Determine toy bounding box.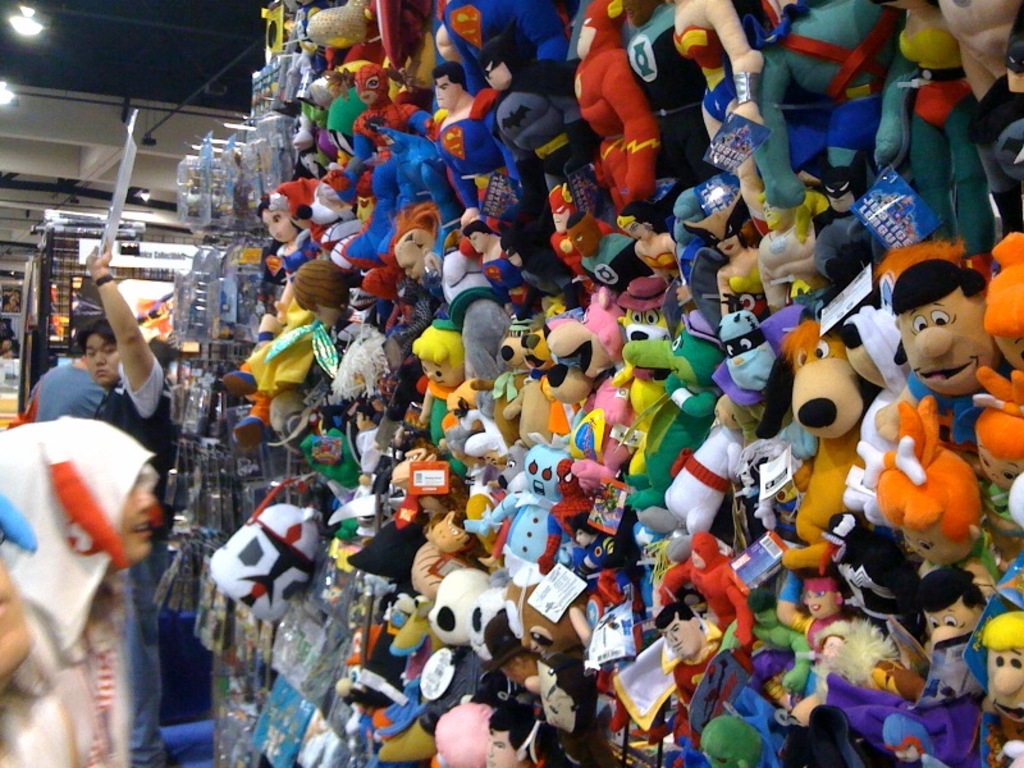
Determined: rect(484, 320, 566, 448).
